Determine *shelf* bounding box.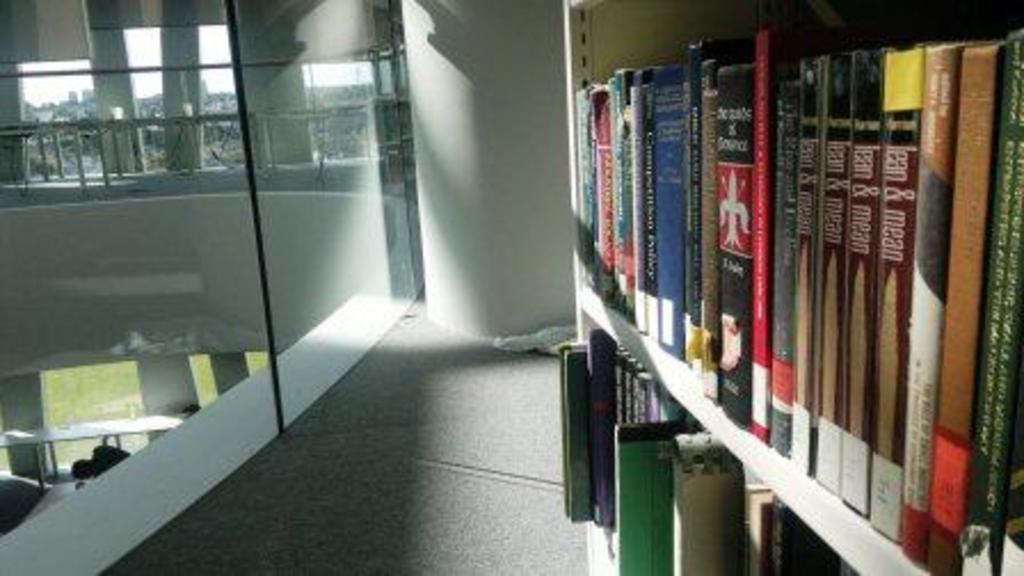
Determined: [x1=562, y1=0, x2=1022, y2=574].
